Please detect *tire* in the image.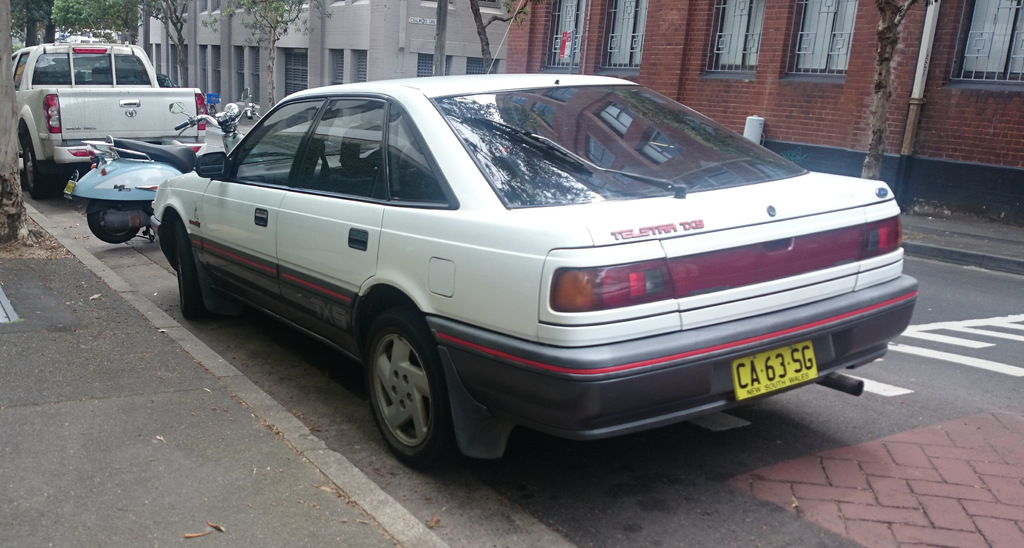
l=176, t=219, r=206, b=319.
